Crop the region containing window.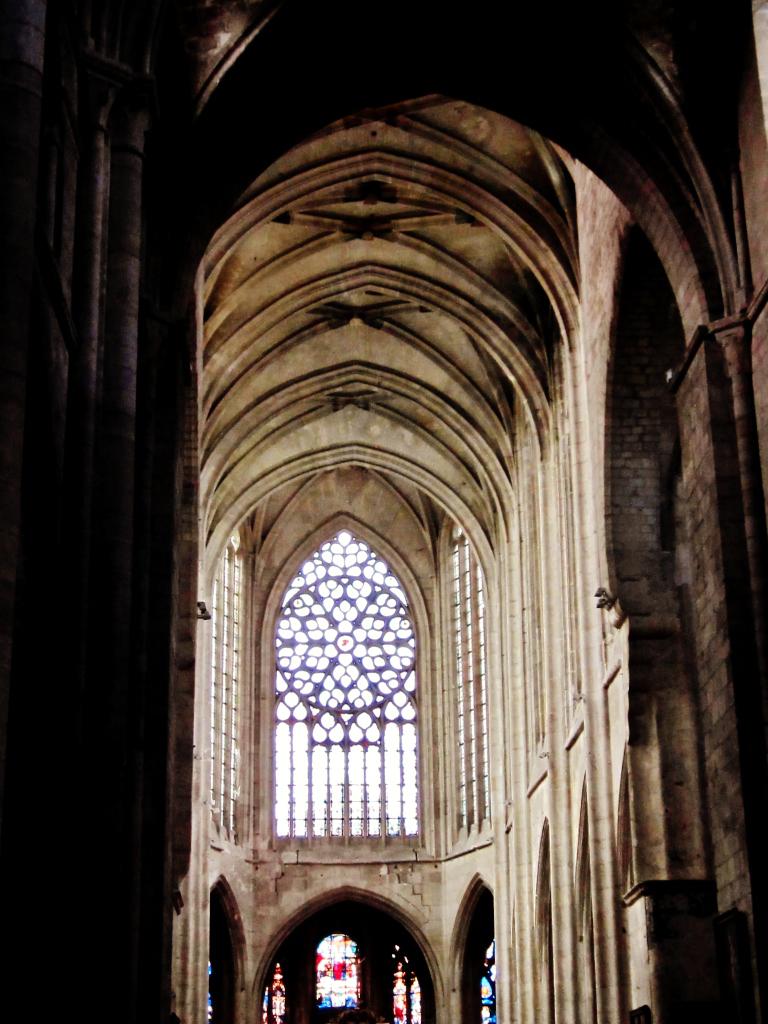
Crop region: BBox(272, 528, 430, 849).
